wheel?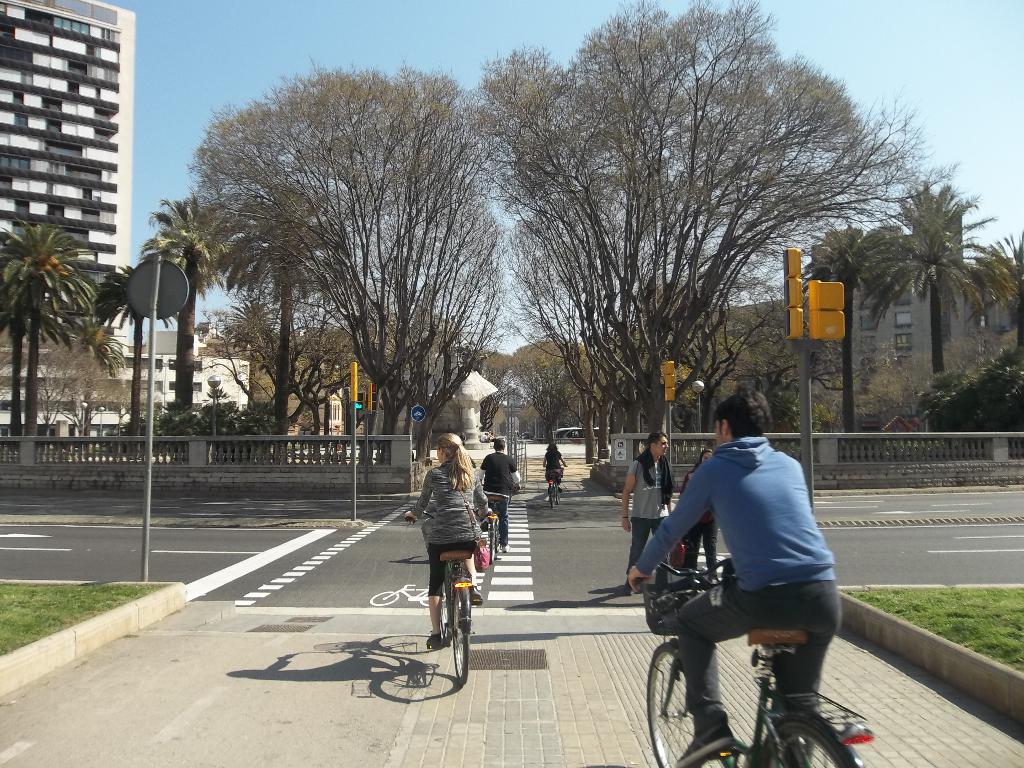
pyautogui.locateOnScreen(497, 522, 502, 549)
